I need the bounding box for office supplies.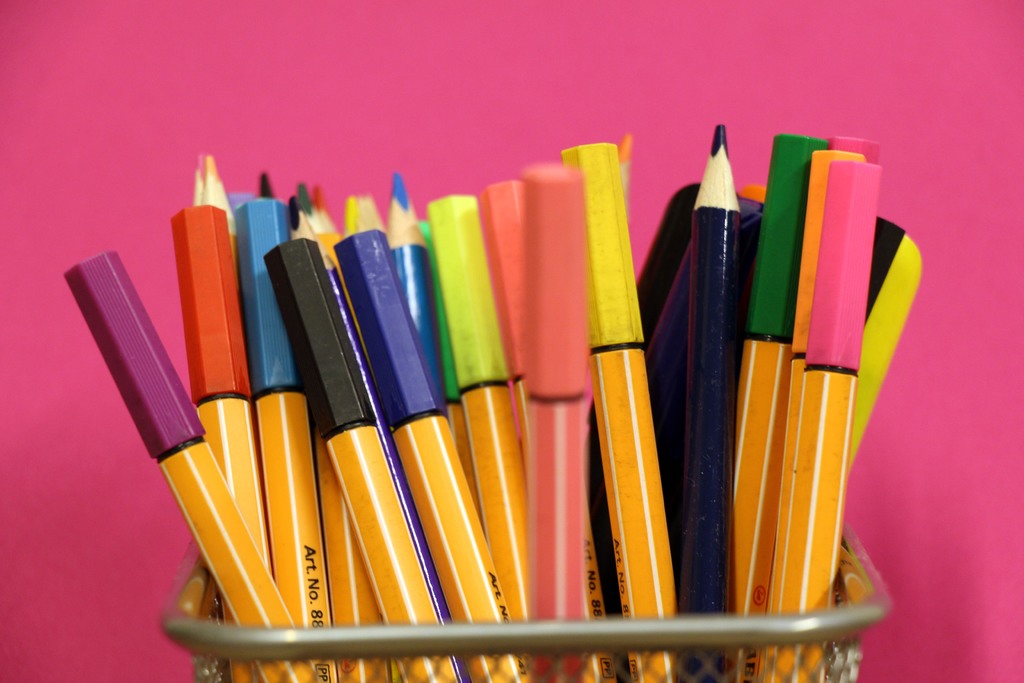
Here it is: <box>162,557,889,682</box>.
